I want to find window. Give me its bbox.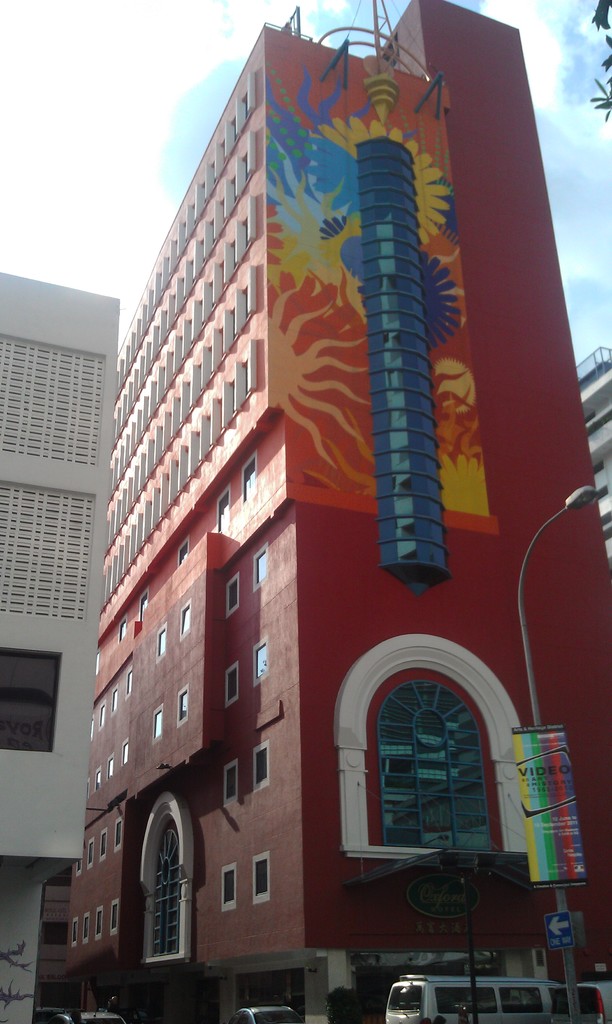
box(120, 737, 129, 768).
